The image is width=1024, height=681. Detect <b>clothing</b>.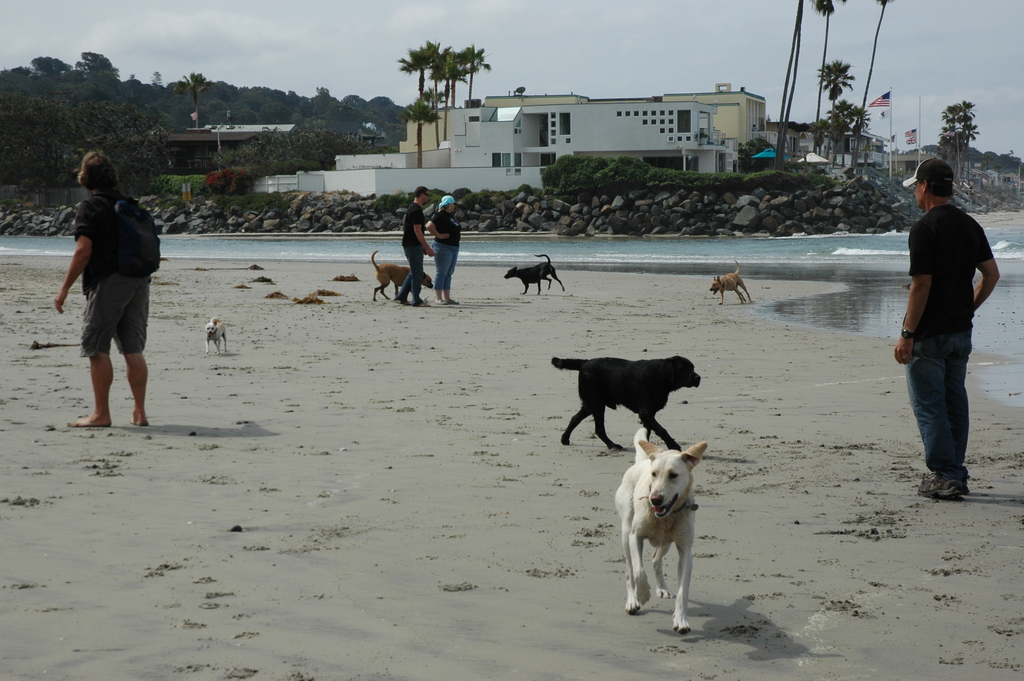
Detection: l=433, t=206, r=461, b=293.
